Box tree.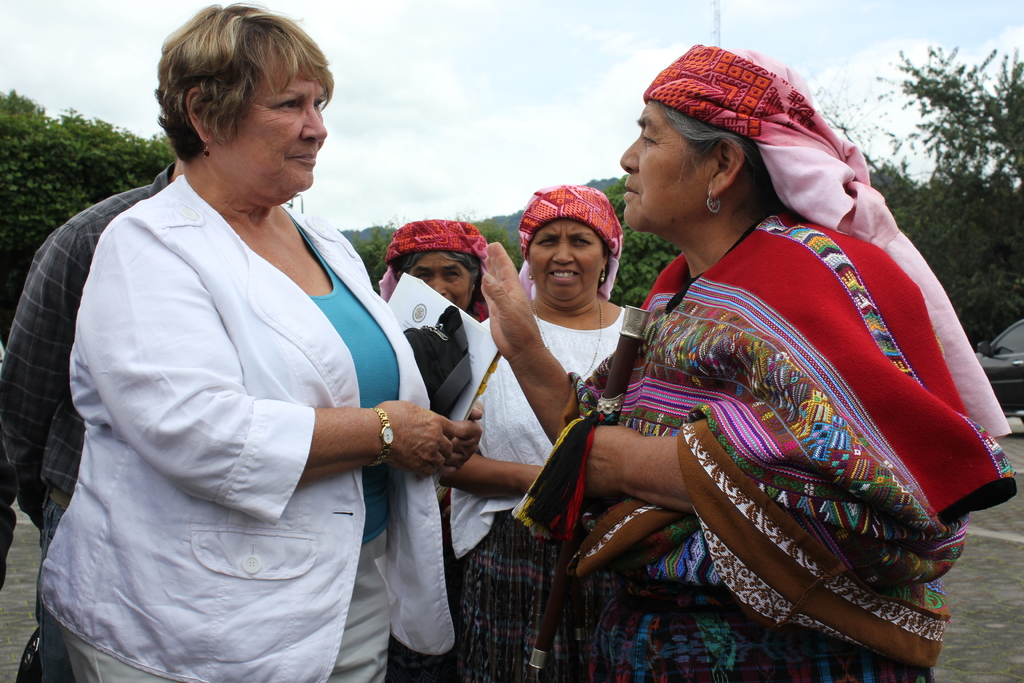
{"left": 902, "top": 38, "right": 1010, "bottom": 238}.
